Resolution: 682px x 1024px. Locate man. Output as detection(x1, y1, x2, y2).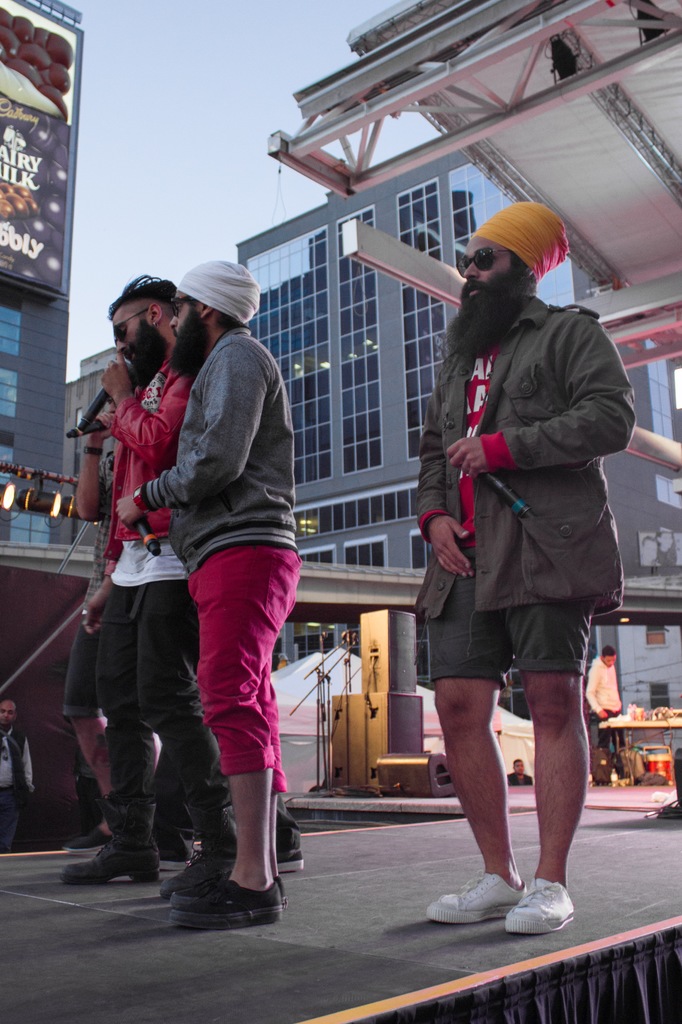
detection(54, 265, 234, 903).
